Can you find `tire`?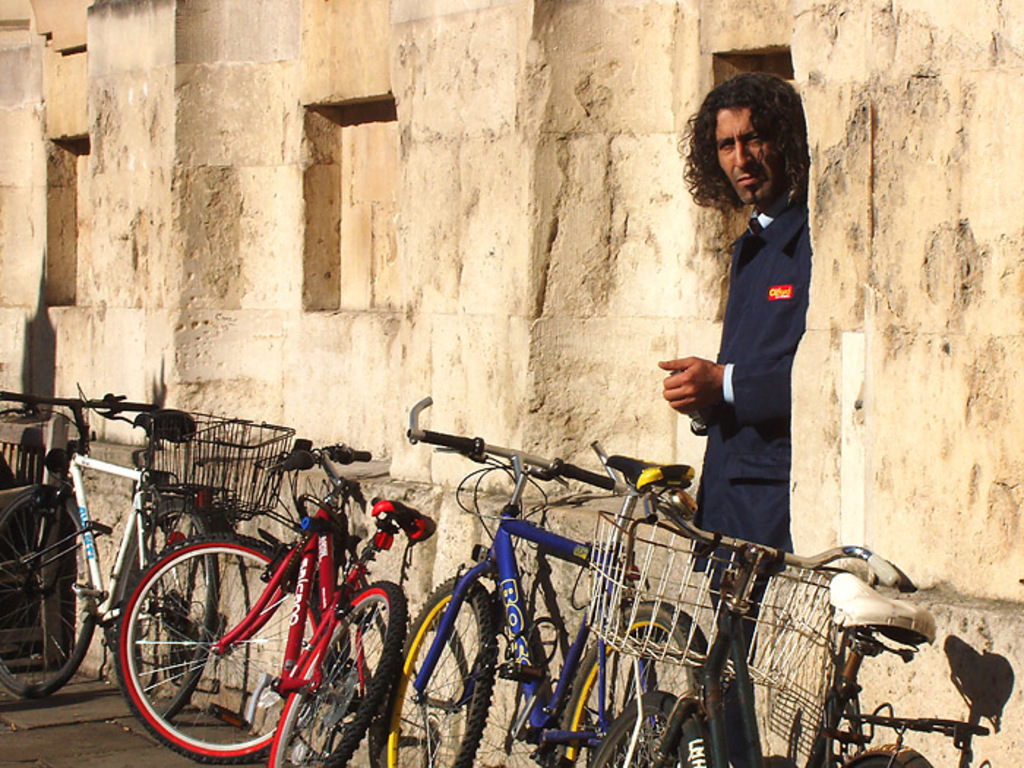
Yes, bounding box: Rect(268, 584, 402, 767).
